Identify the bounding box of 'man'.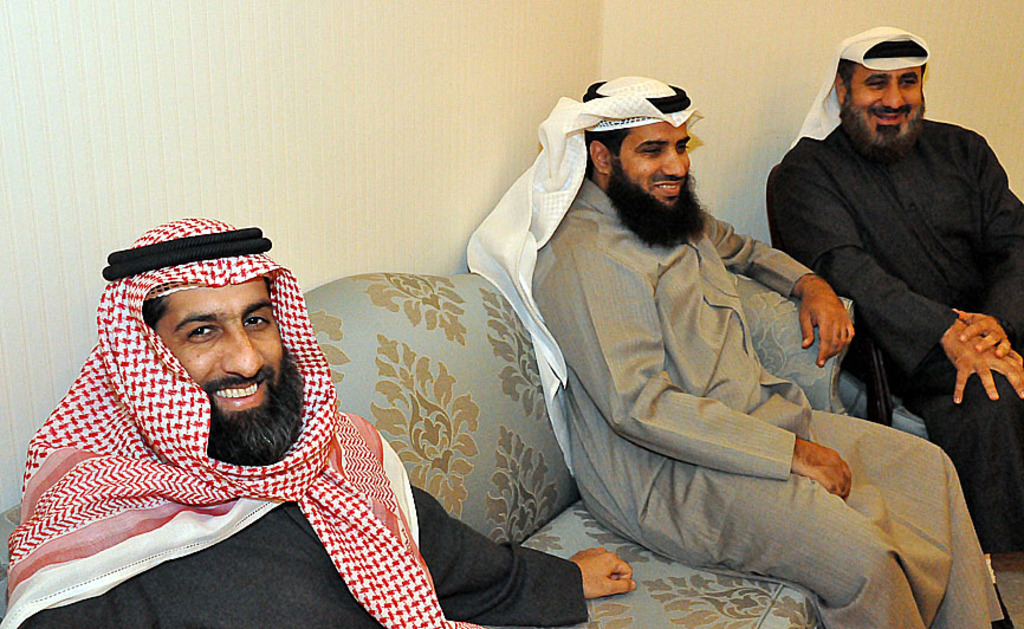
l=764, t=27, r=1023, b=620.
